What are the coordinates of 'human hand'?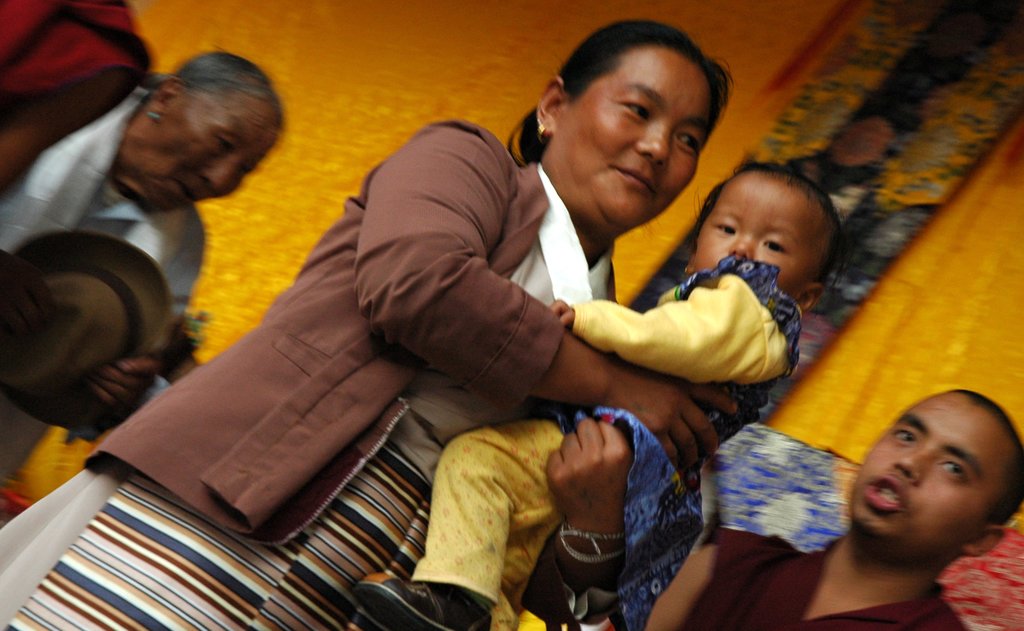
{"left": 549, "top": 430, "right": 630, "bottom": 532}.
